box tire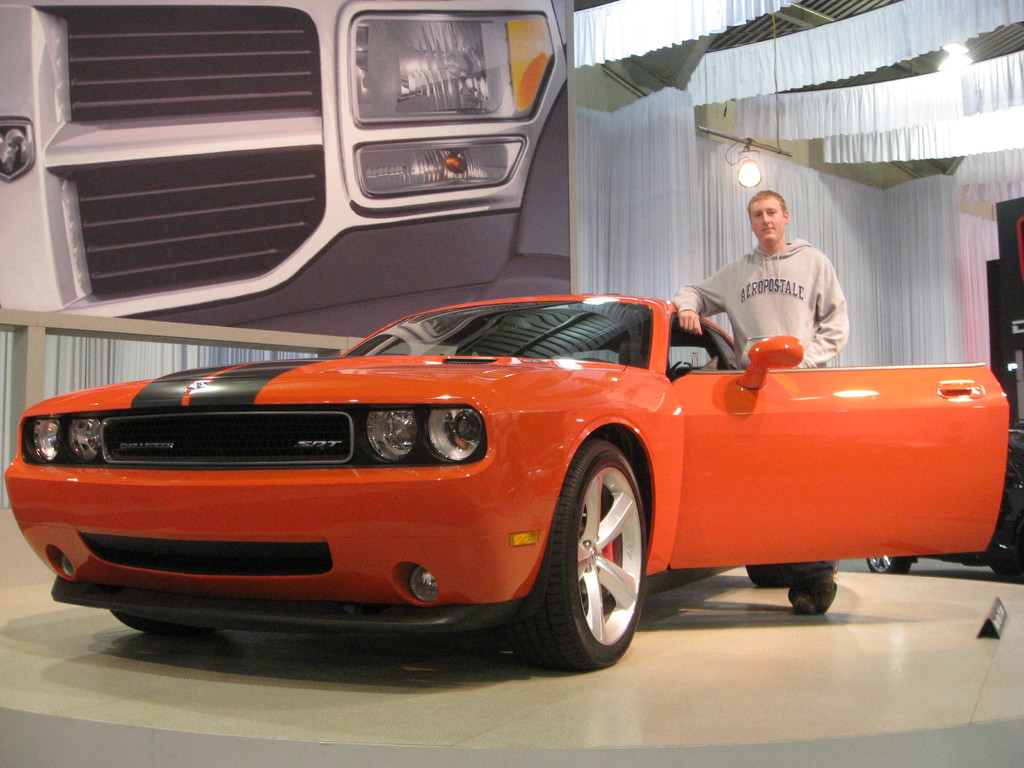
[110, 609, 213, 636]
